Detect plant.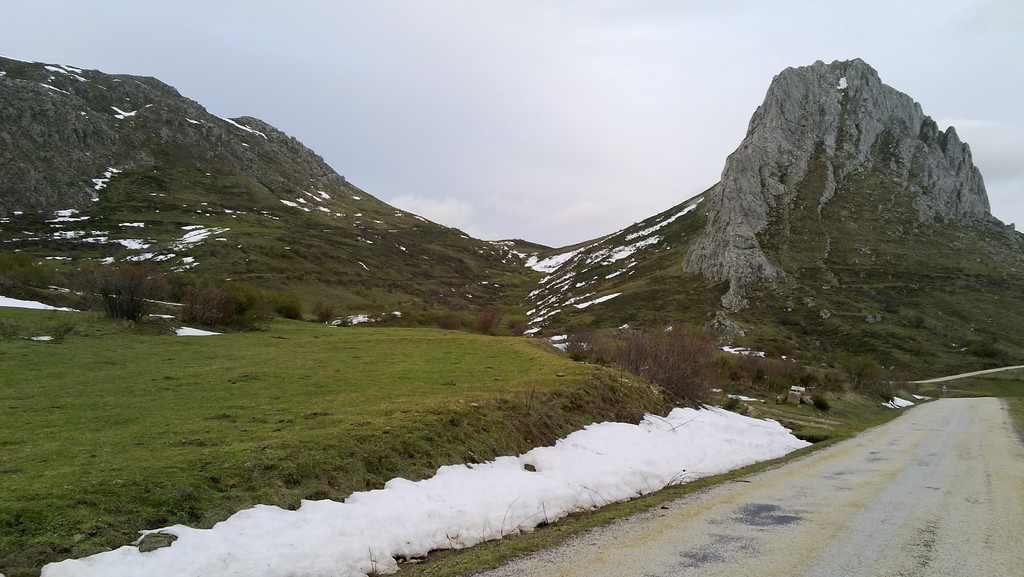
Detected at crop(507, 317, 554, 340).
